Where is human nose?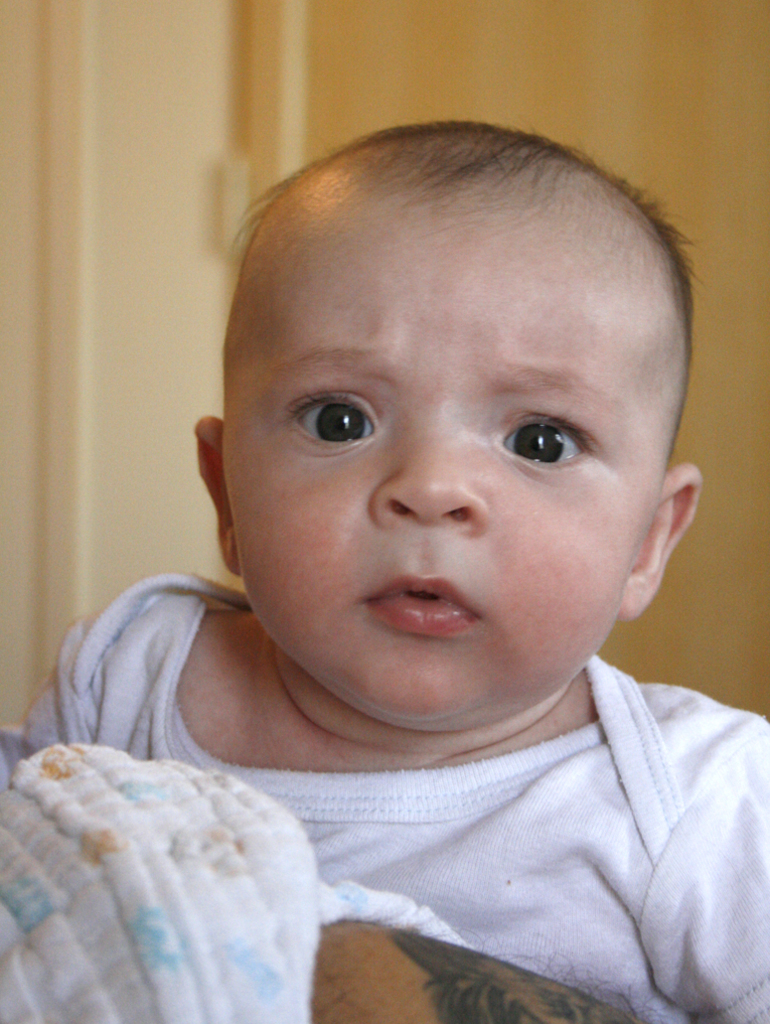
370, 421, 494, 540.
